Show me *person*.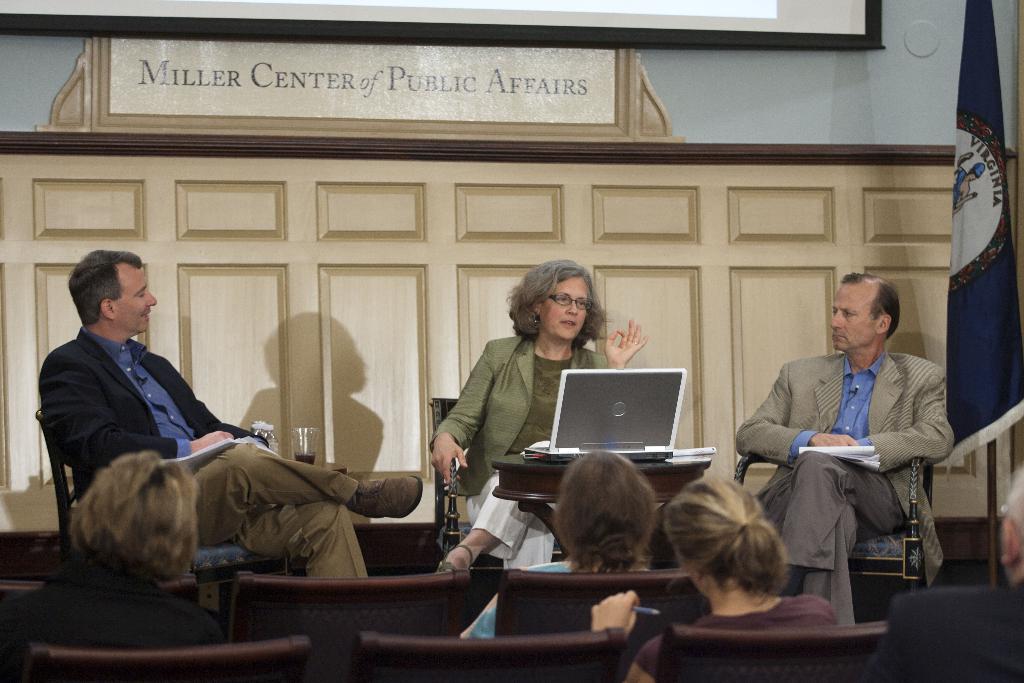
*person* is here: 760:267:961:621.
